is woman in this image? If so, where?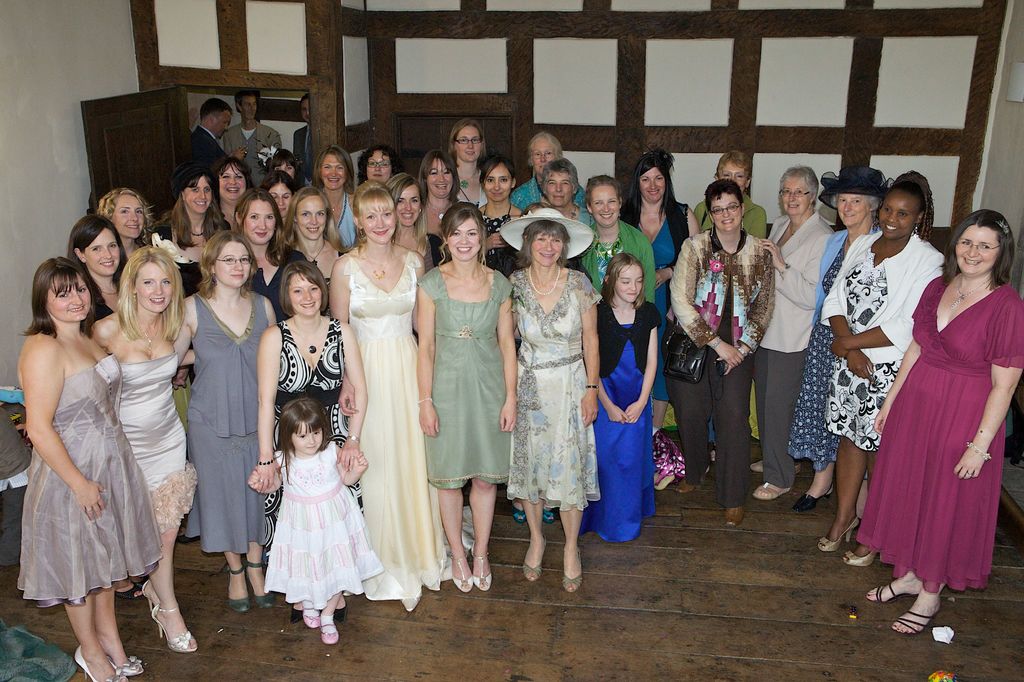
Yes, at region(609, 151, 706, 441).
